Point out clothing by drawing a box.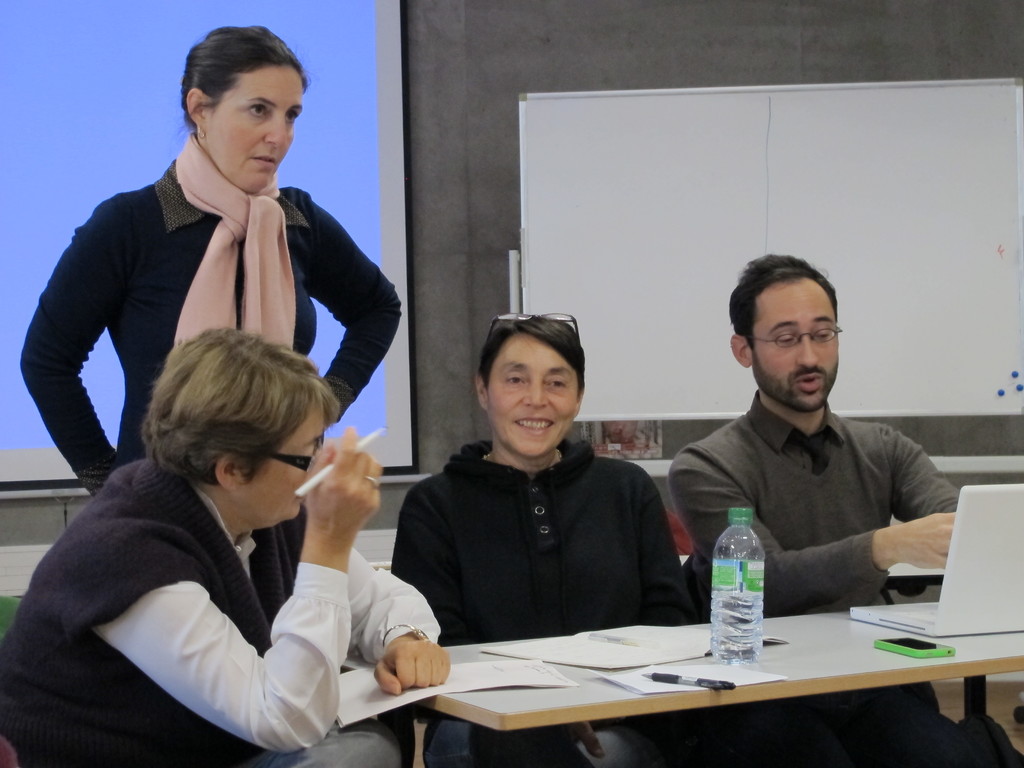
{"left": 670, "top": 392, "right": 1003, "bottom": 767}.
